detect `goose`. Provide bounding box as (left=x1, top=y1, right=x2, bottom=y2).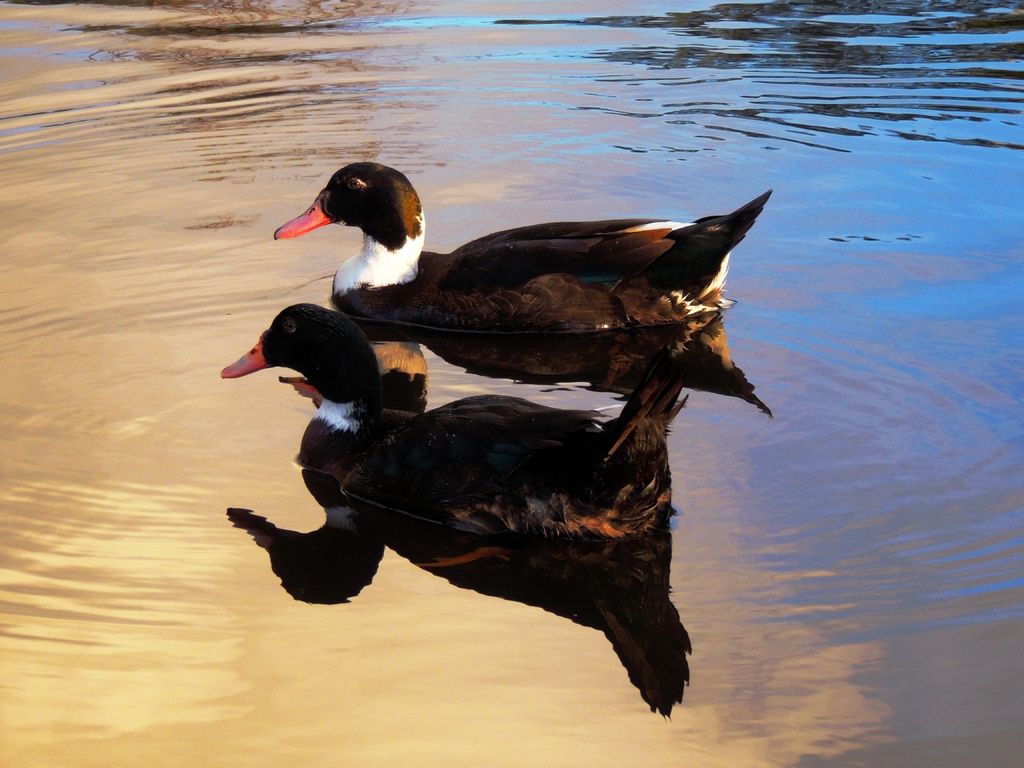
(left=268, top=164, right=762, bottom=355).
